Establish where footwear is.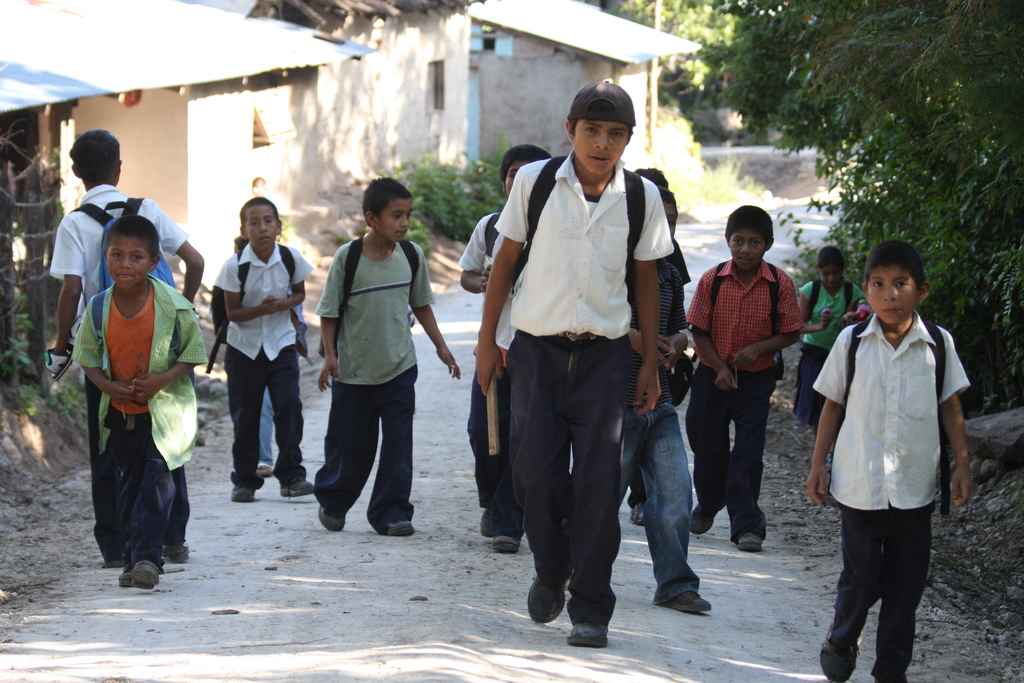
Established at x1=492 y1=531 x2=520 y2=553.
